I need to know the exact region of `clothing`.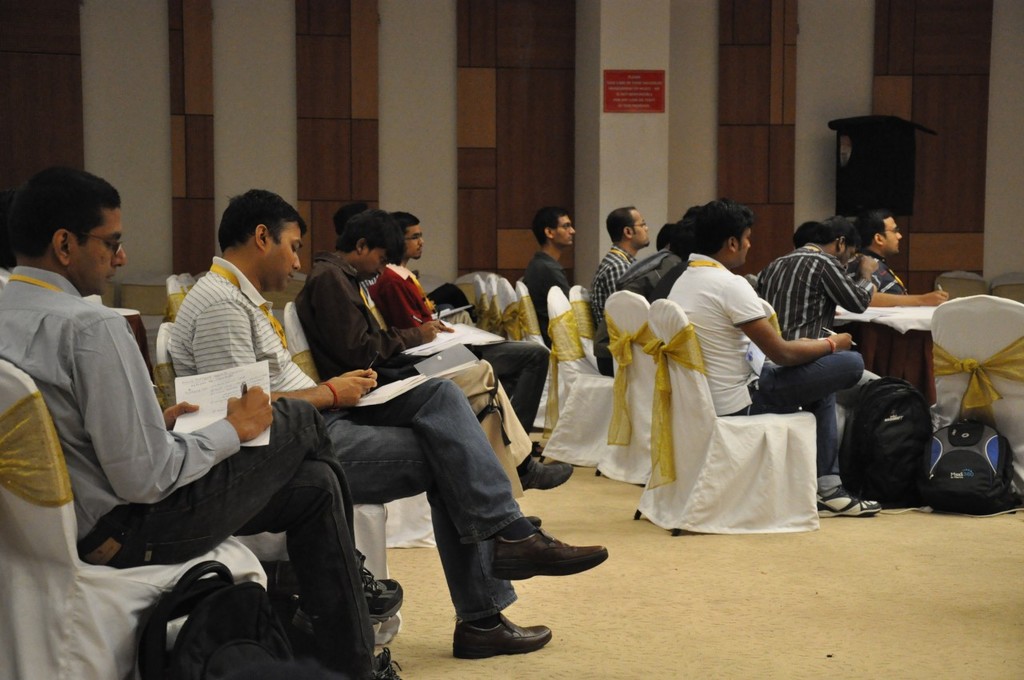
Region: bbox=(669, 250, 866, 487).
